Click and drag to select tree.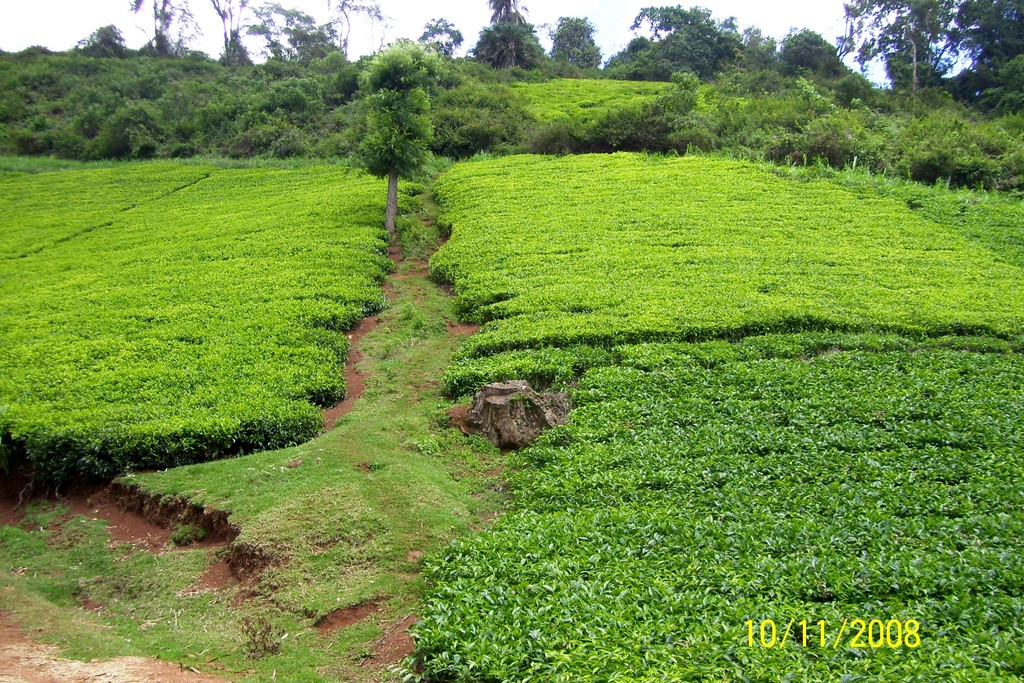
Selection: left=266, top=0, right=348, bottom=72.
